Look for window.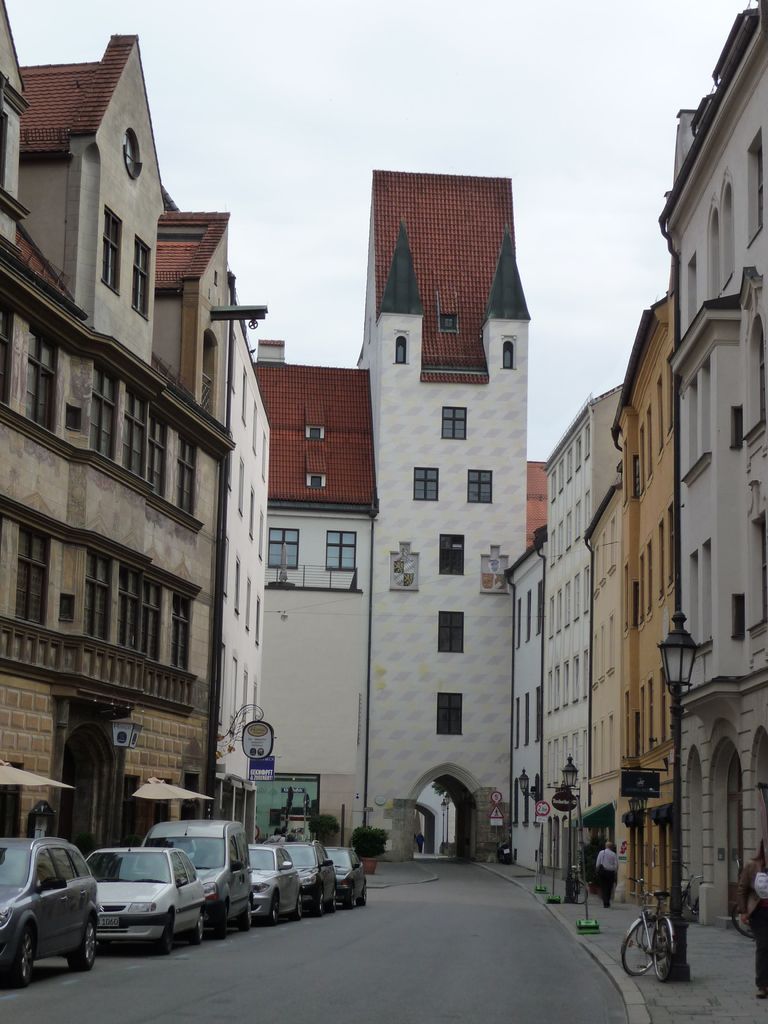
Found: pyautogui.locateOnScreen(146, 588, 169, 664).
